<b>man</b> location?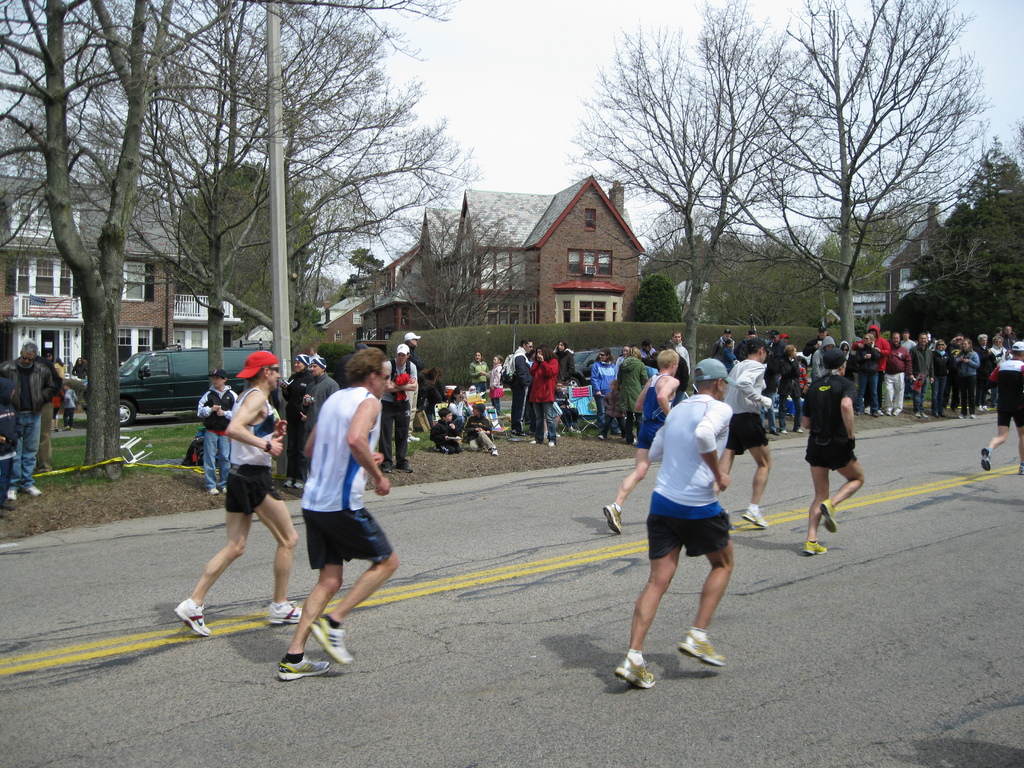
pyautogui.locateOnScreen(502, 337, 540, 435)
